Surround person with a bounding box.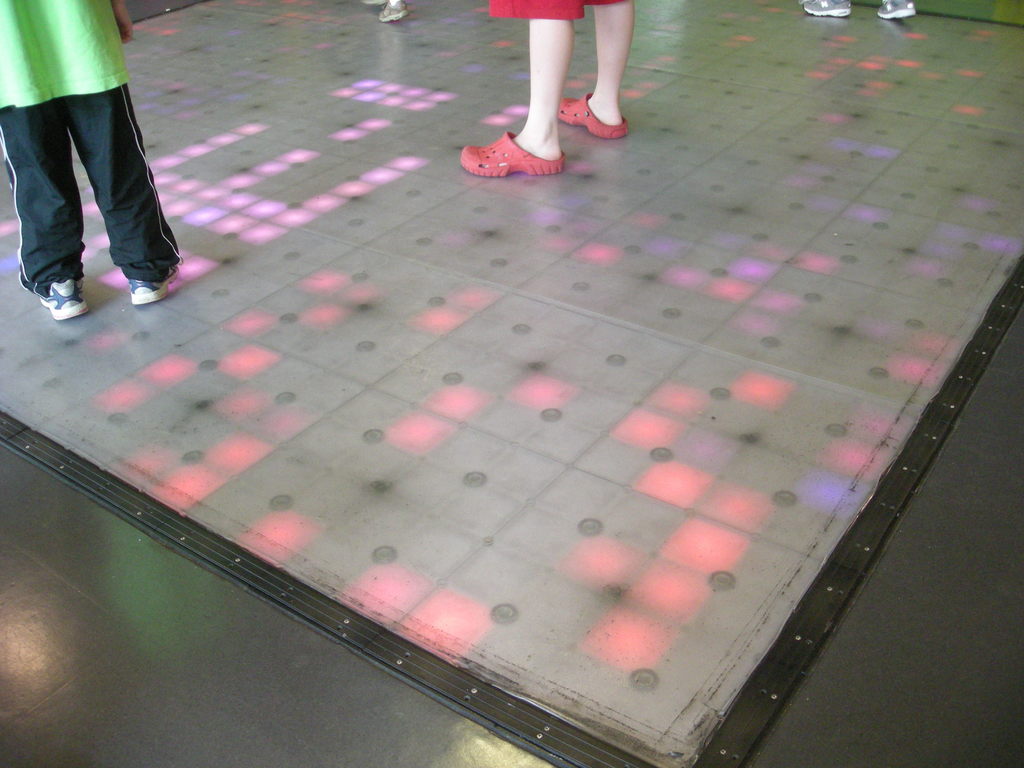
select_region(0, 0, 196, 332).
